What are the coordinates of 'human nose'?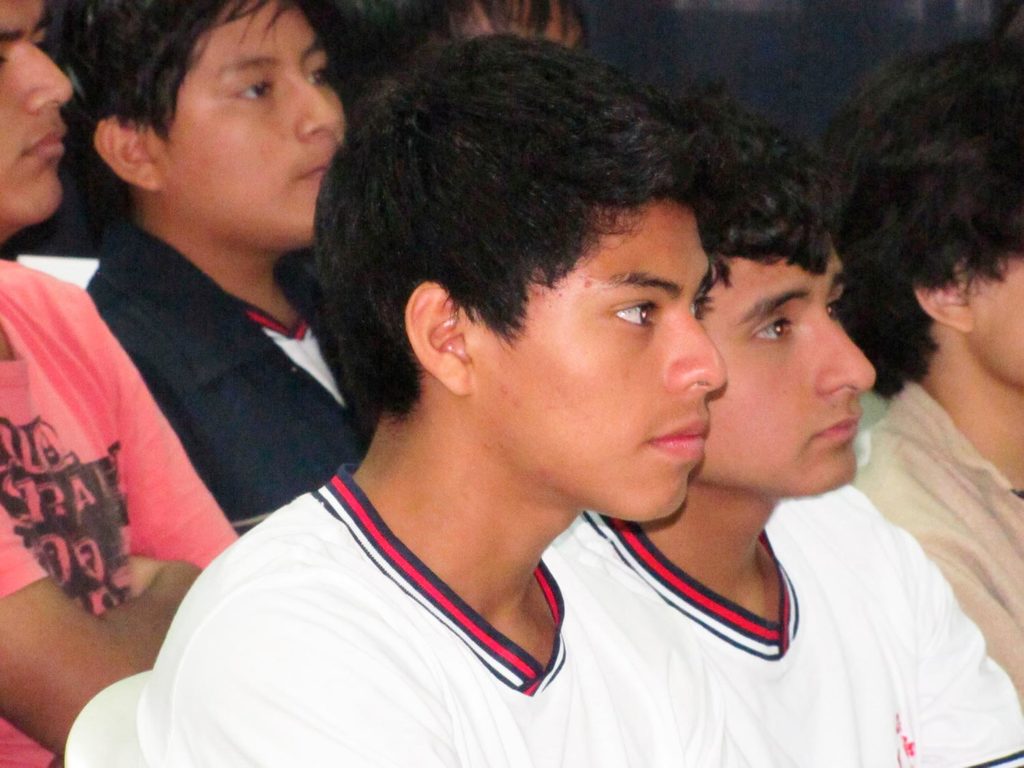
{"x1": 818, "y1": 309, "x2": 874, "y2": 391}.
